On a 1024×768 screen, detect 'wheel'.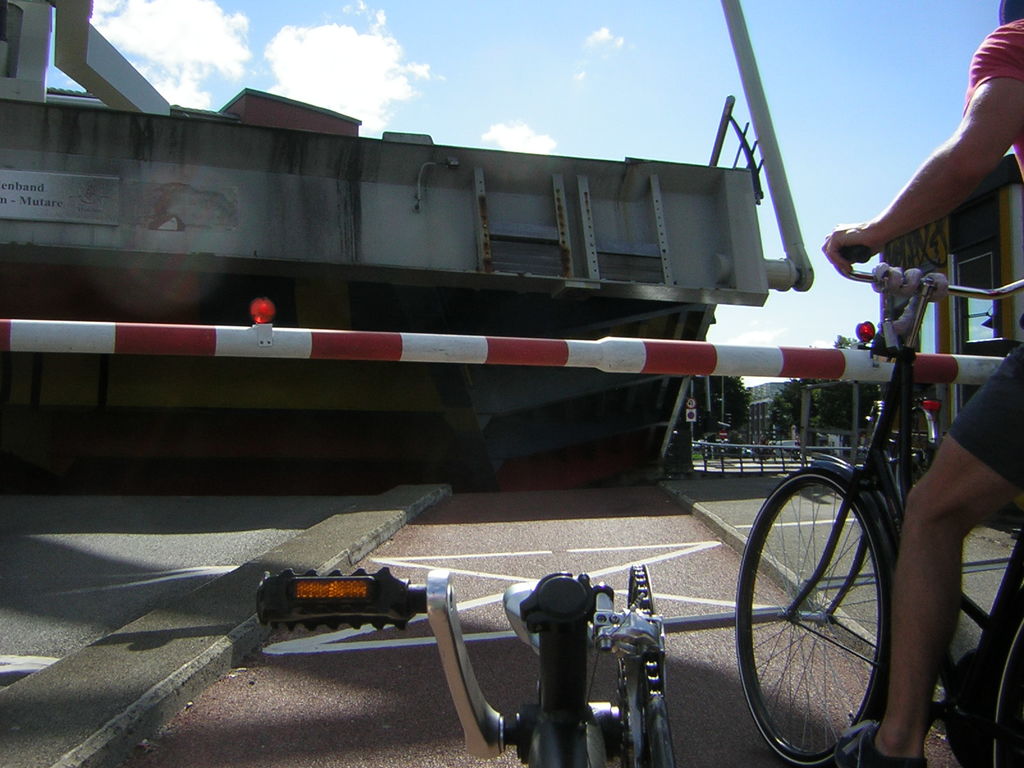
bbox=[972, 579, 1023, 767].
